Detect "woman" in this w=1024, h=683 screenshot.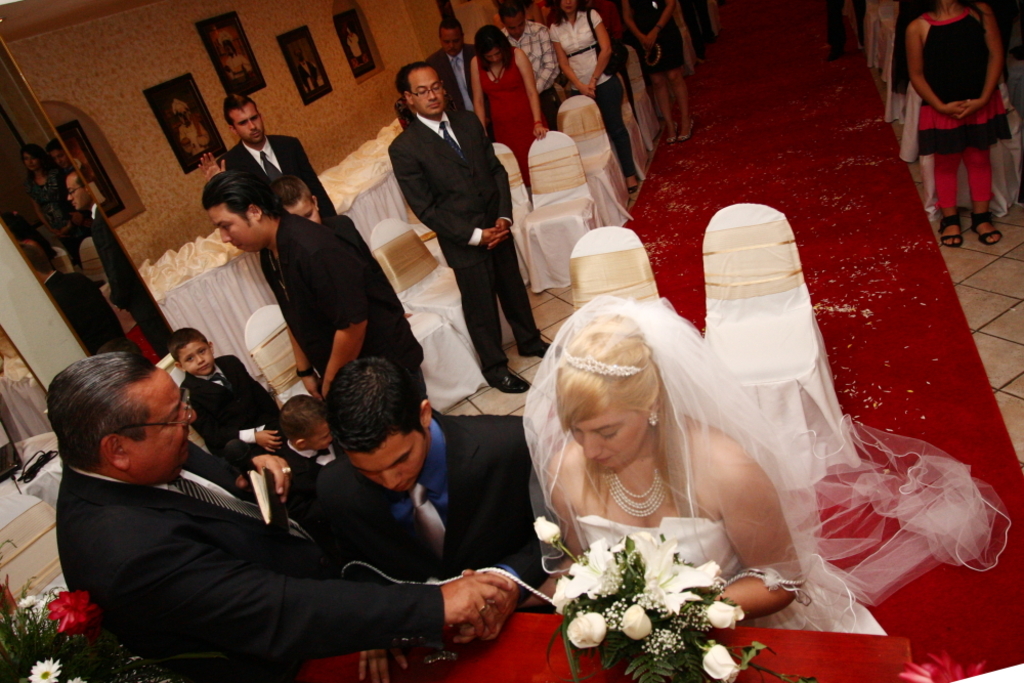
Detection: (466,23,551,187).
